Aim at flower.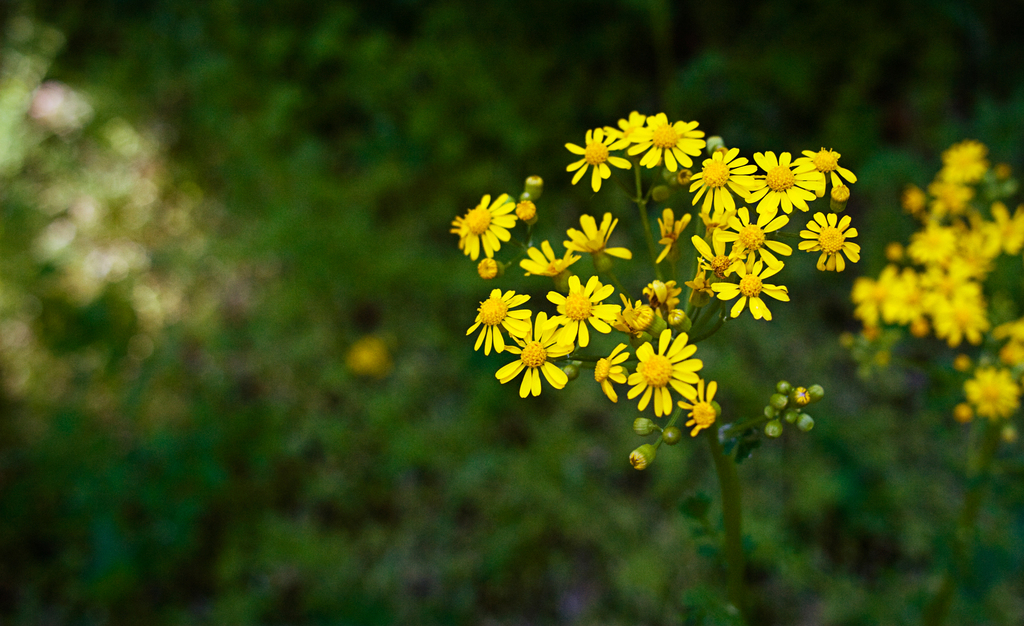
Aimed at BBox(639, 278, 683, 308).
